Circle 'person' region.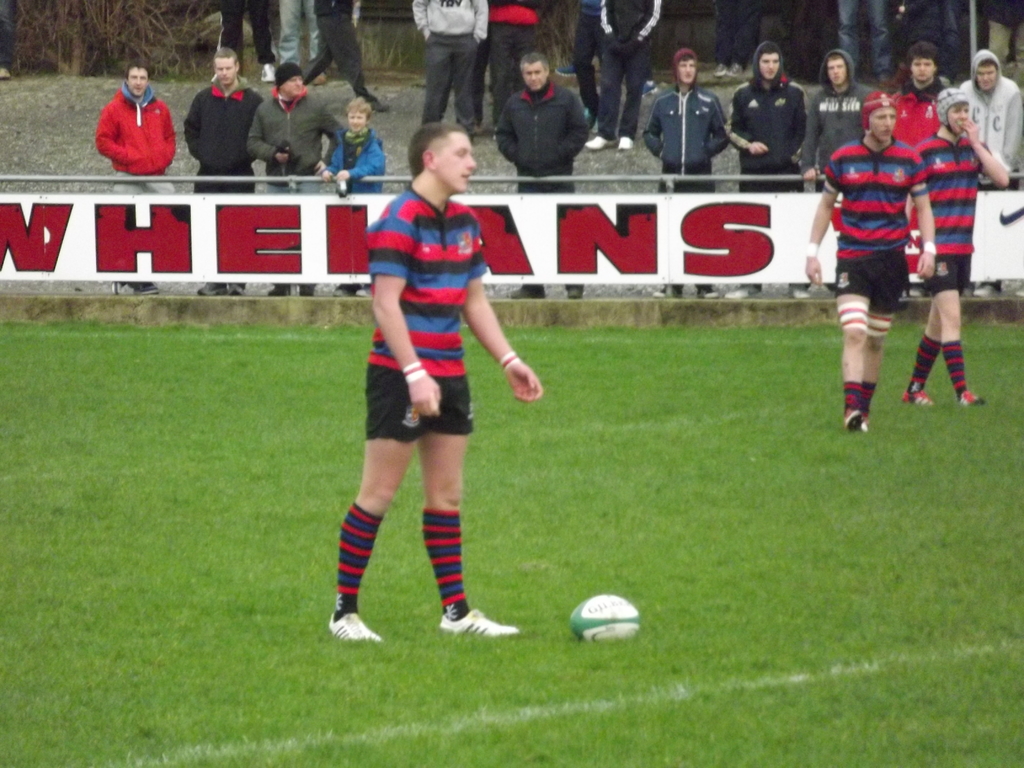
Region: <region>640, 46, 728, 189</region>.
